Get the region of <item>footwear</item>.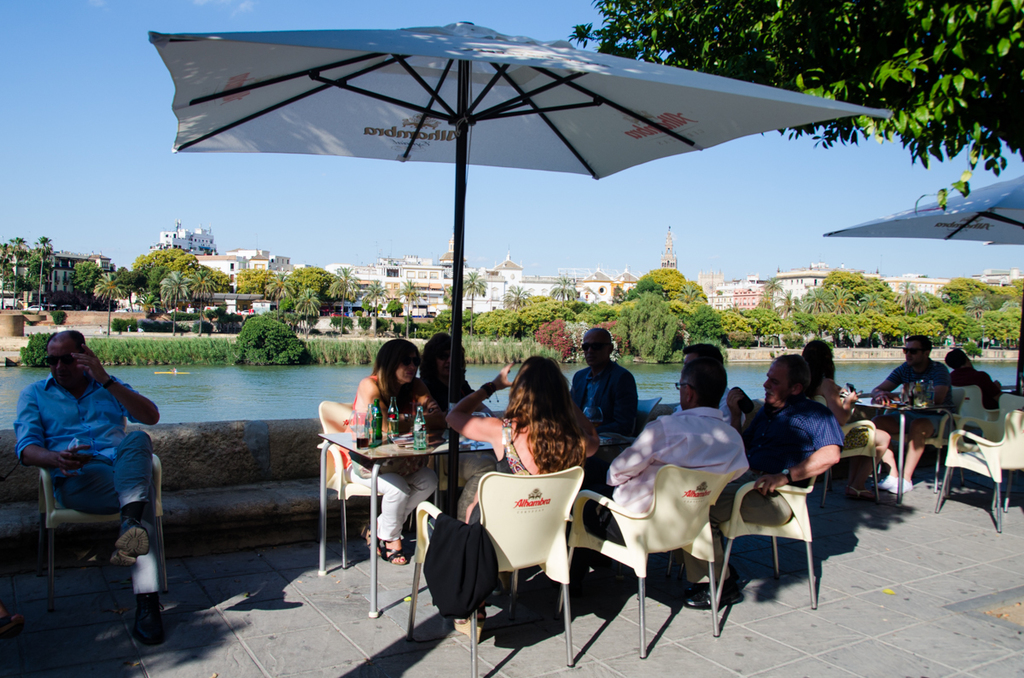
[x1=878, y1=477, x2=903, y2=484].
